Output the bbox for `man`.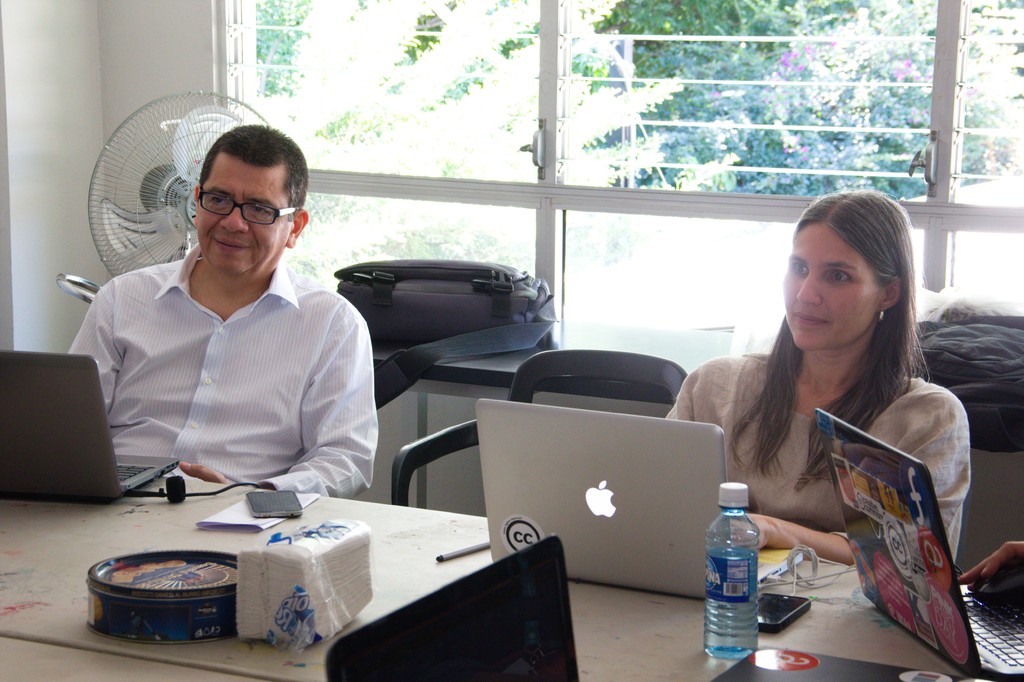
[x1=52, y1=127, x2=388, y2=520].
